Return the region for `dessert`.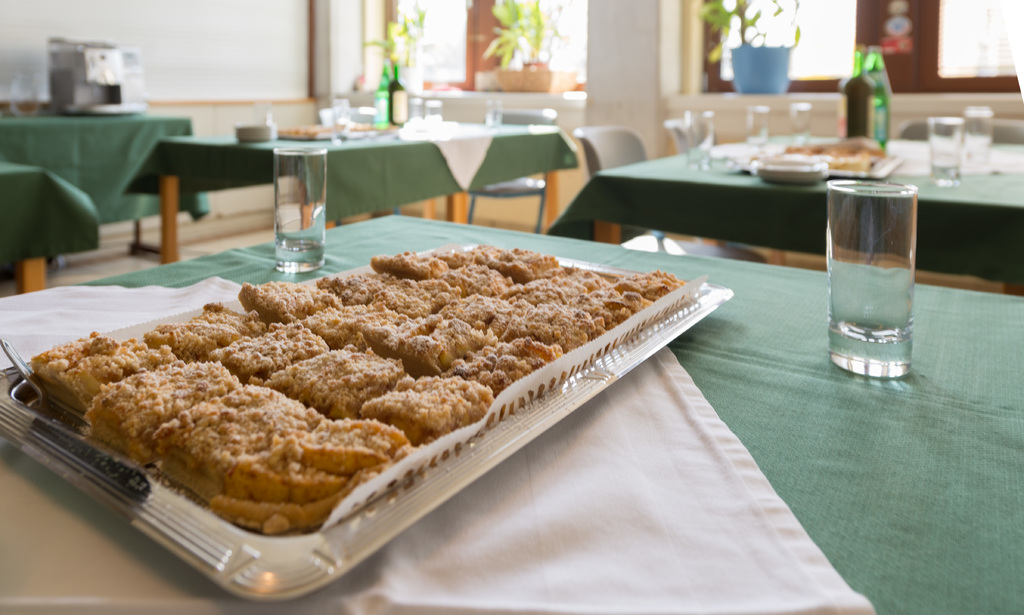
332,285,420,359.
